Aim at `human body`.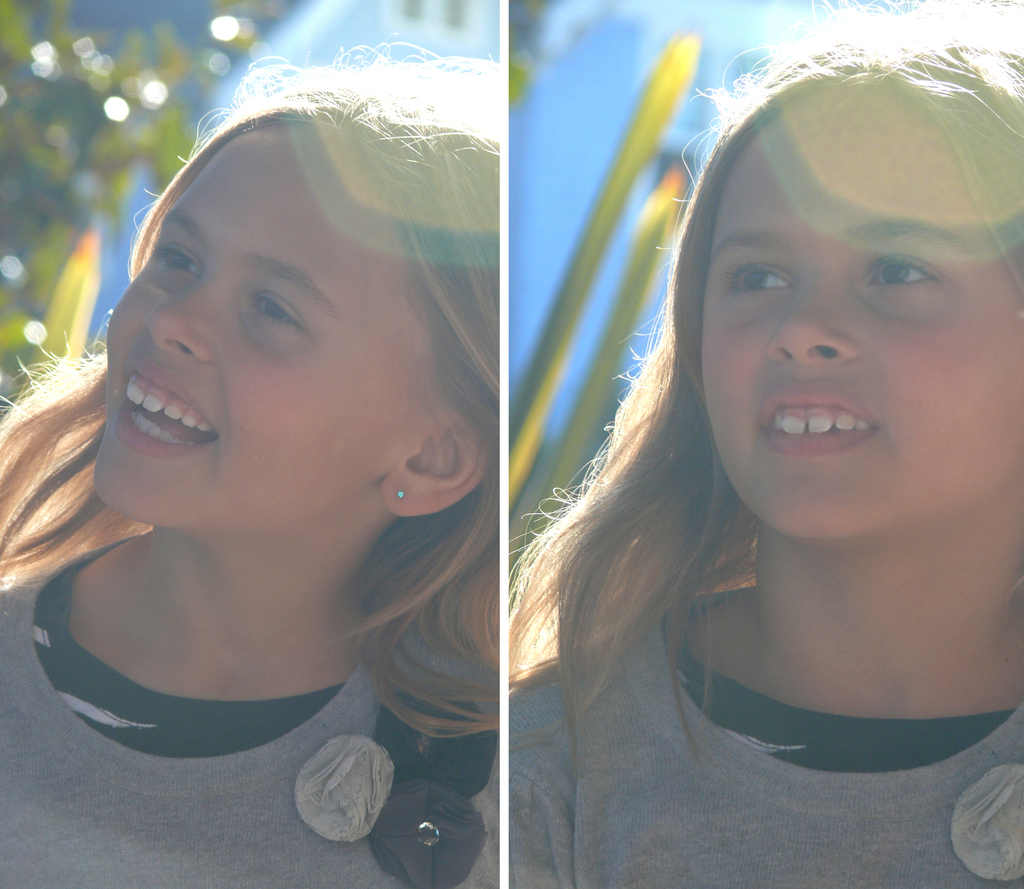
Aimed at crop(511, 0, 1023, 888).
